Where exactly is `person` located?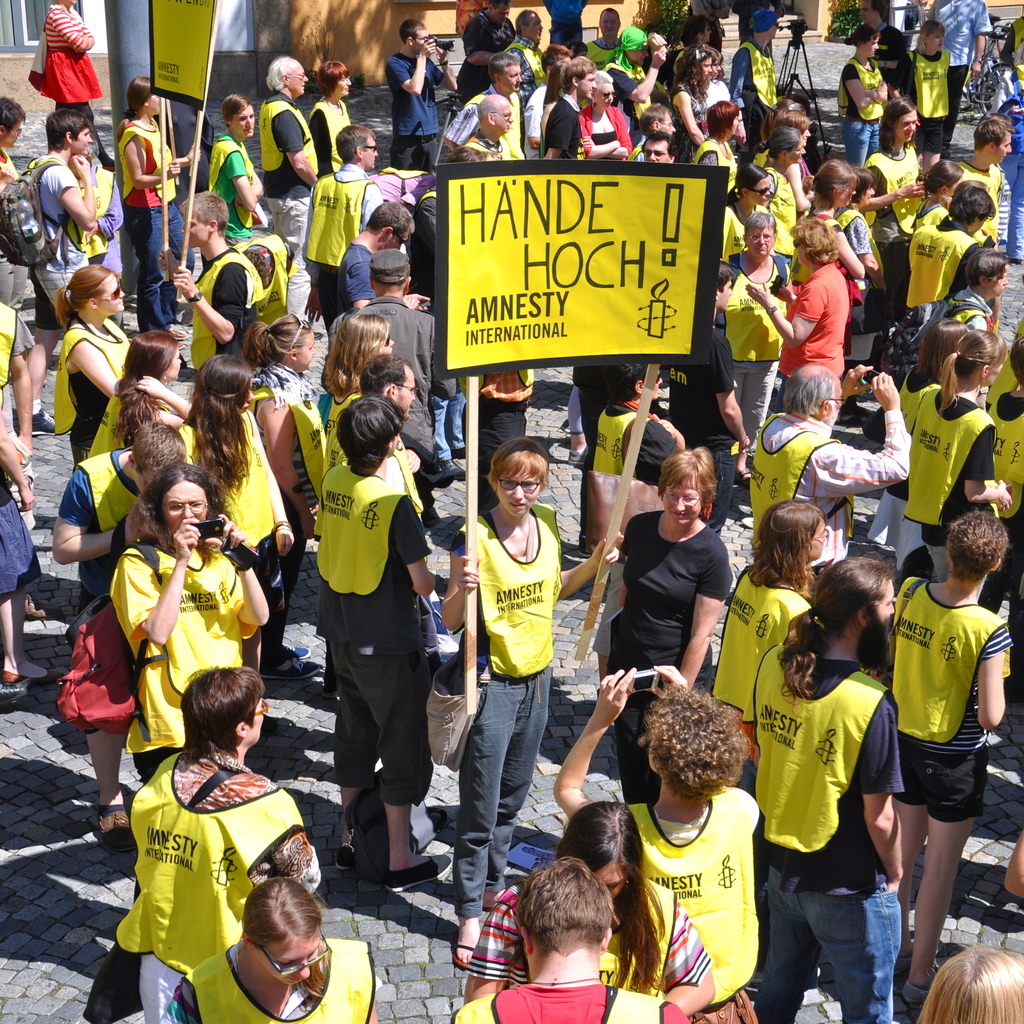
Its bounding box is 744, 225, 854, 390.
